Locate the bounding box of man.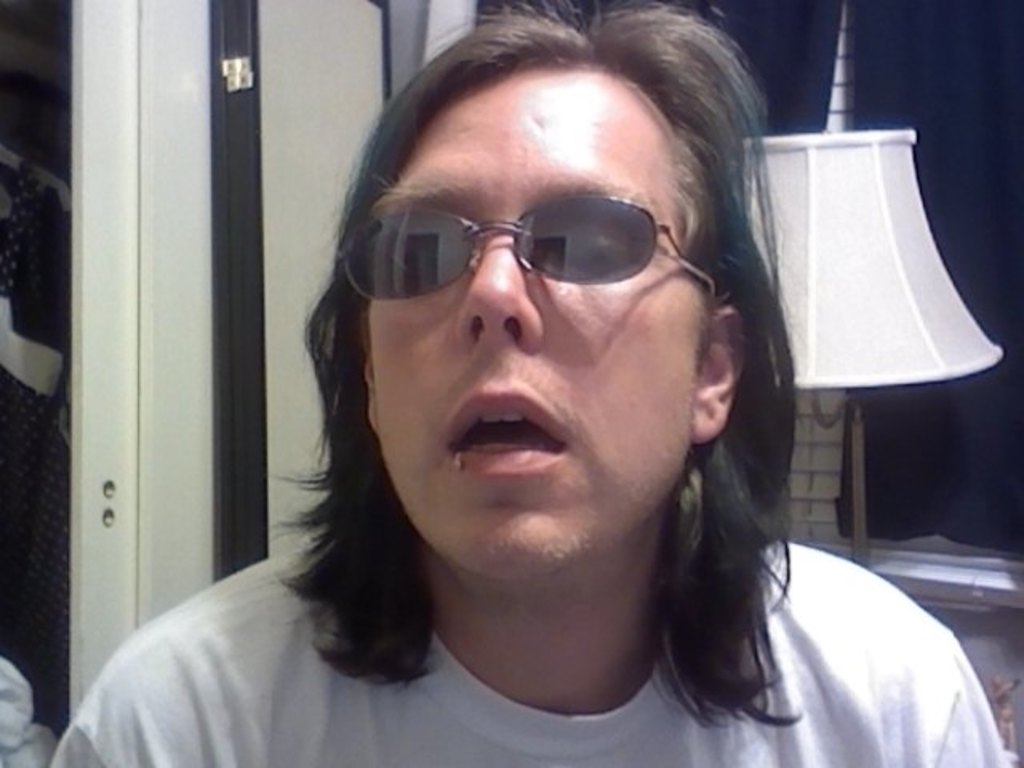
Bounding box: 107 16 915 767.
